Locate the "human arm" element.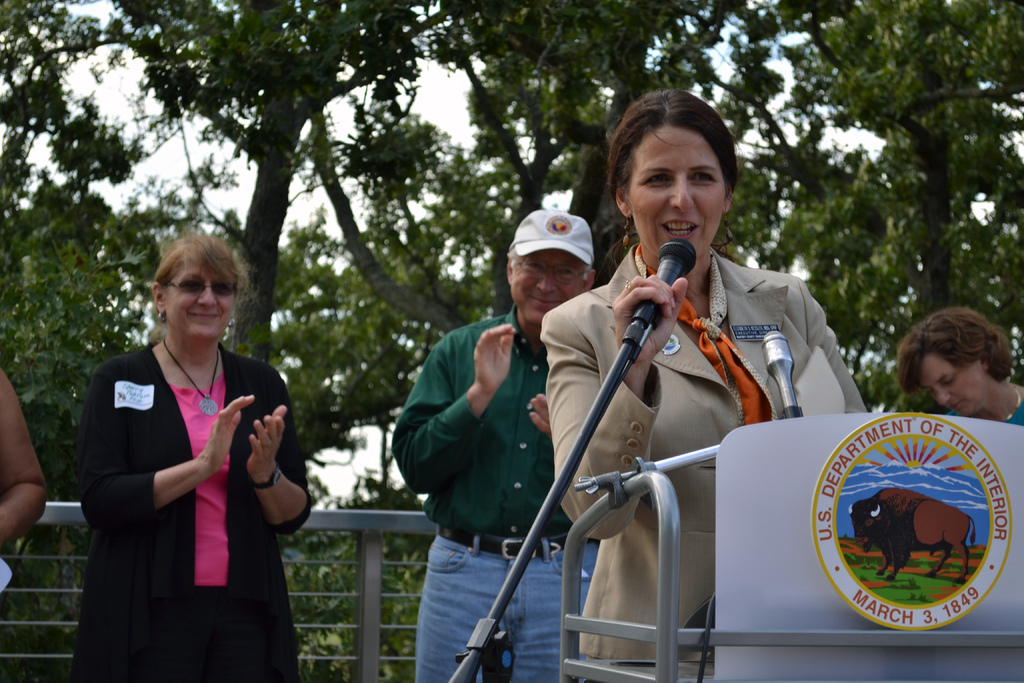
Element bbox: (242, 381, 323, 545).
